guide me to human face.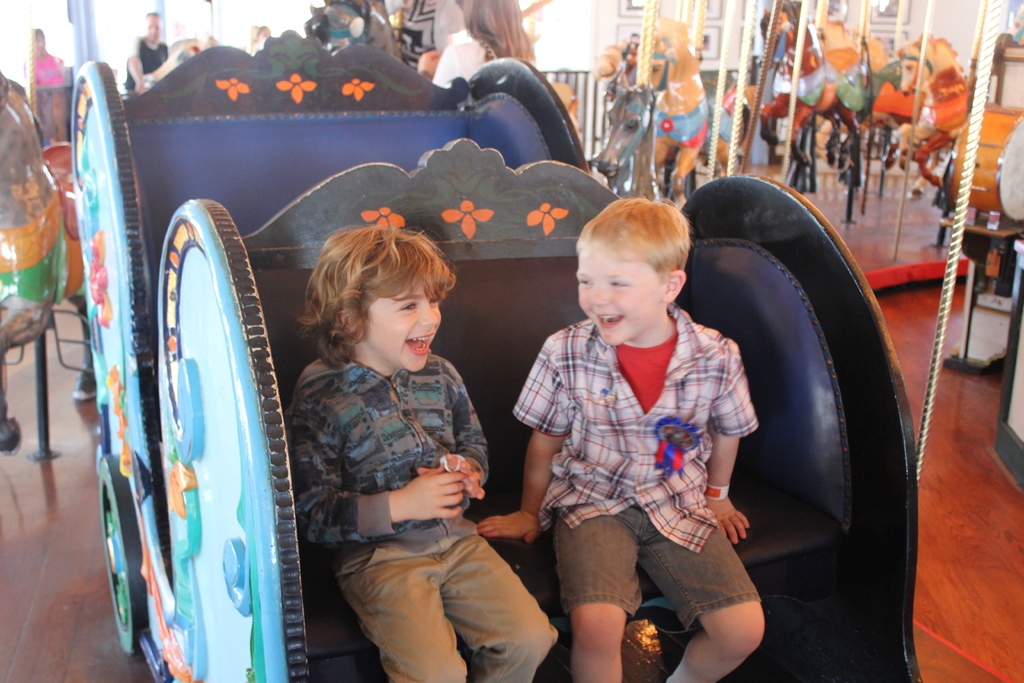
Guidance: crop(365, 280, 442, 373).
